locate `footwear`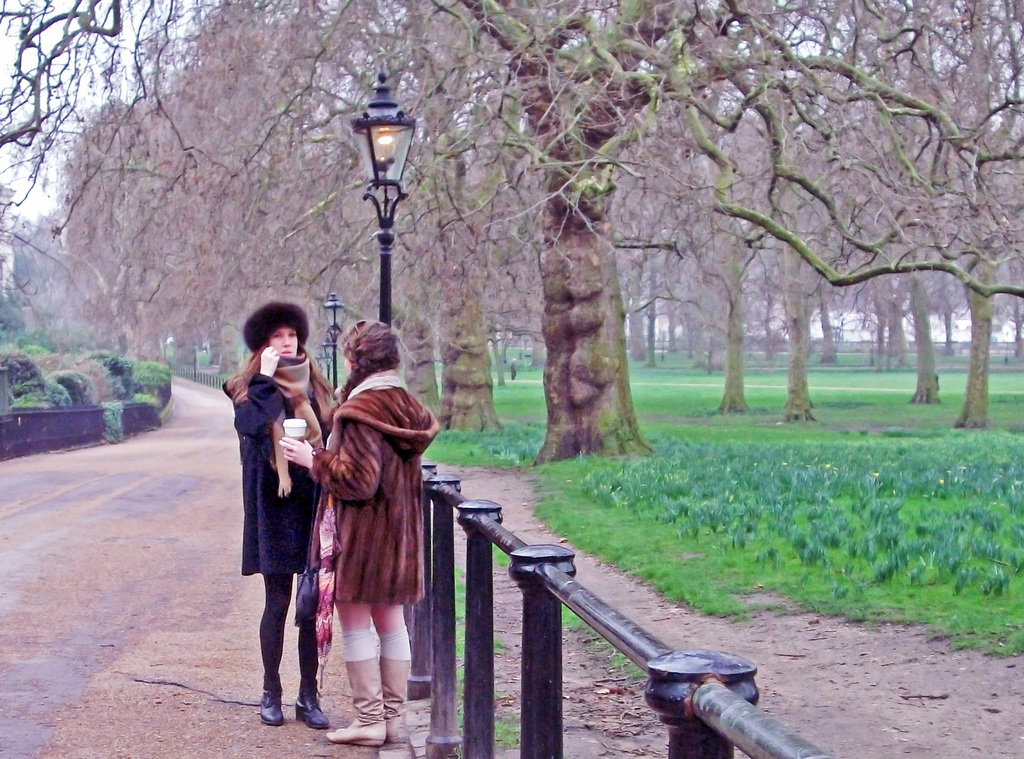
(left=260, top=692, right=284, bottom=724)
